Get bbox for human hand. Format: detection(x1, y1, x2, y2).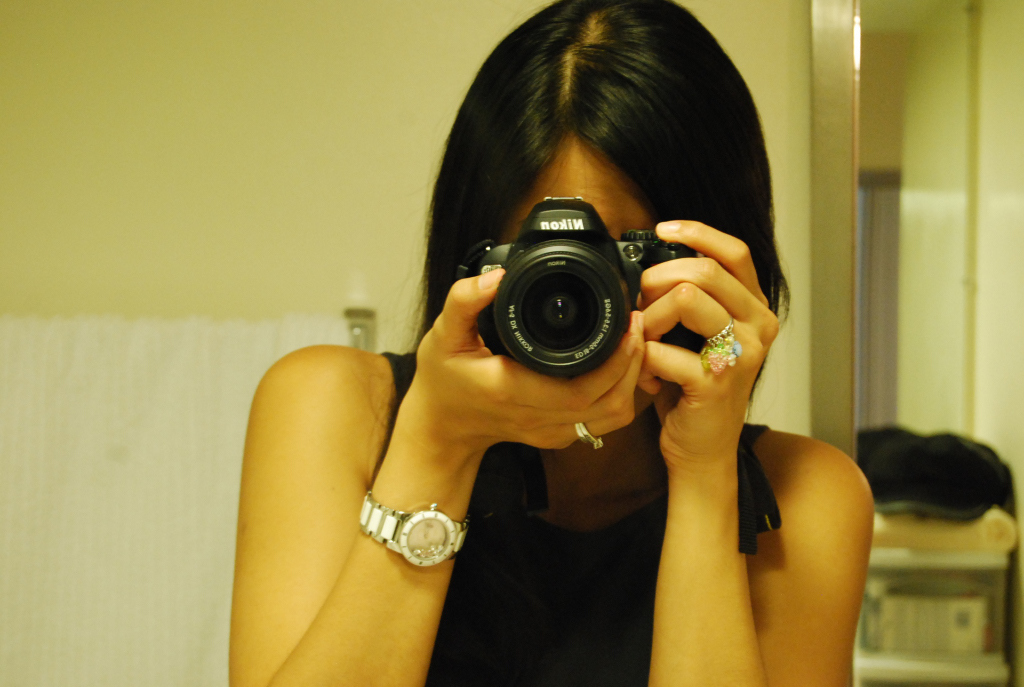
detection(416, 267, 646, 452).
